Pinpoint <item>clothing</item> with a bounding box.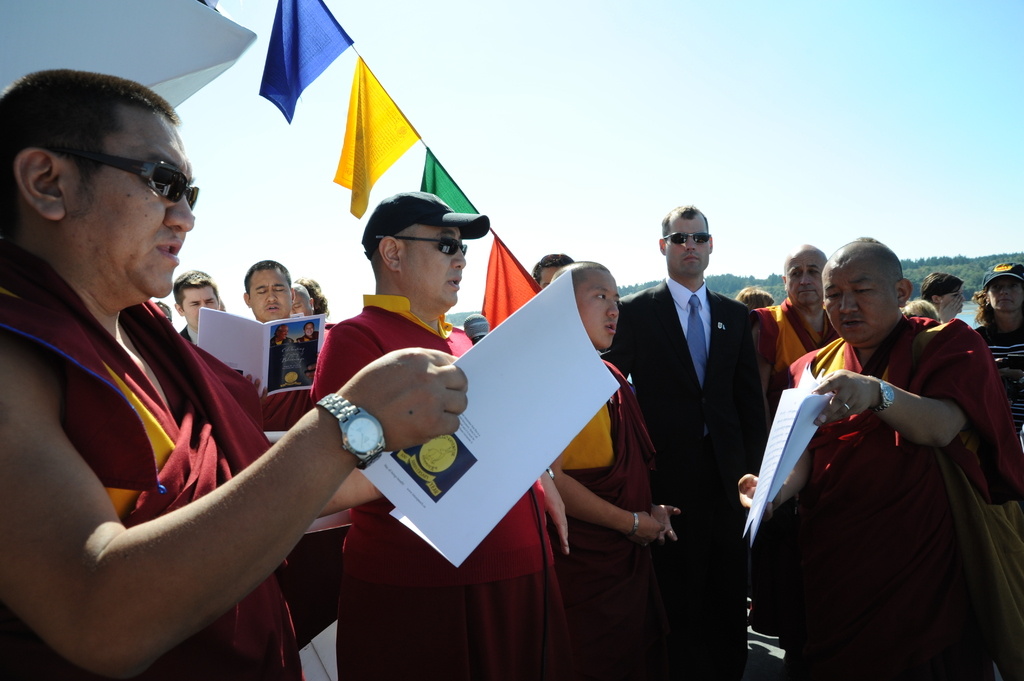
(741,290,992,680).
